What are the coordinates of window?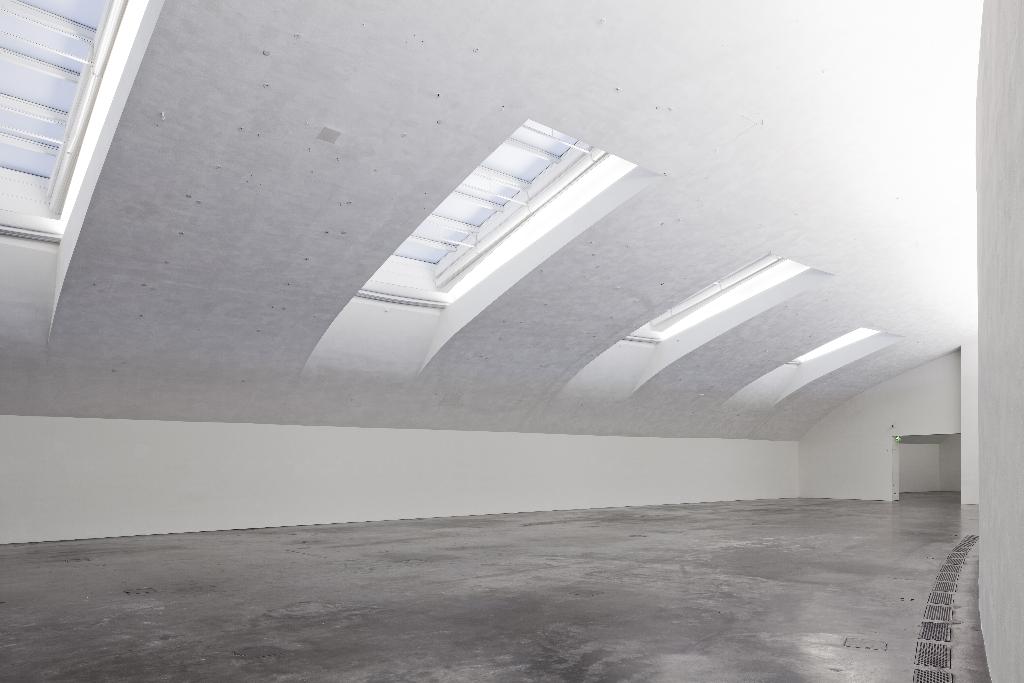
[left=353, top=118, right=605, bottom=312].
